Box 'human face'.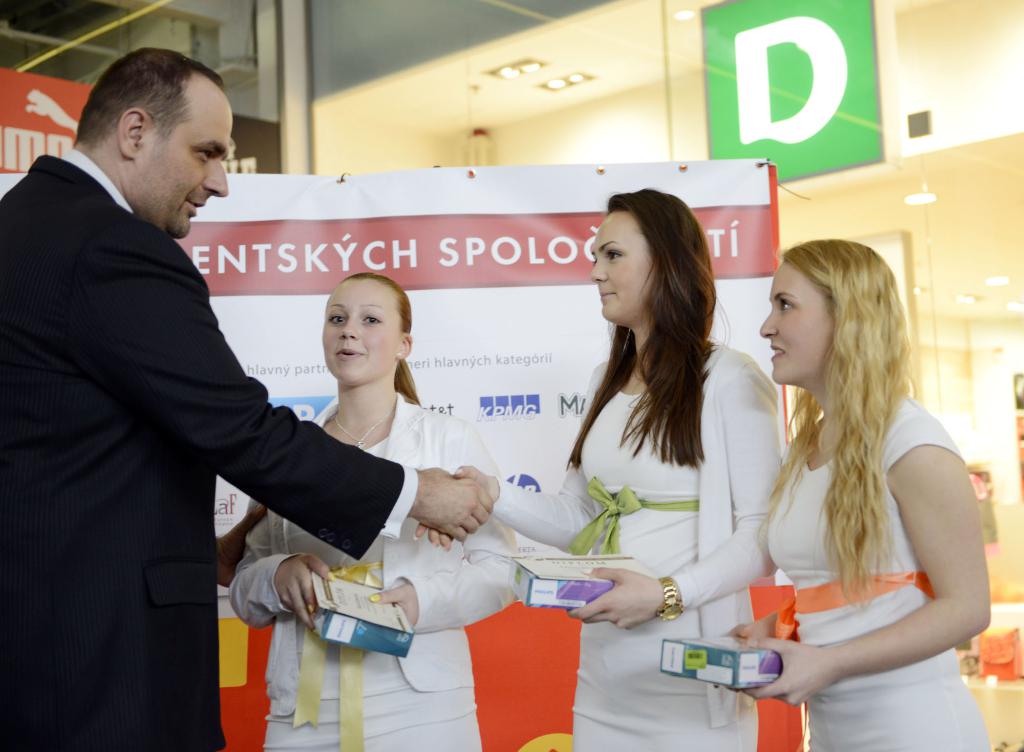
x1=146 y1=92 x2=228 y2=242.
